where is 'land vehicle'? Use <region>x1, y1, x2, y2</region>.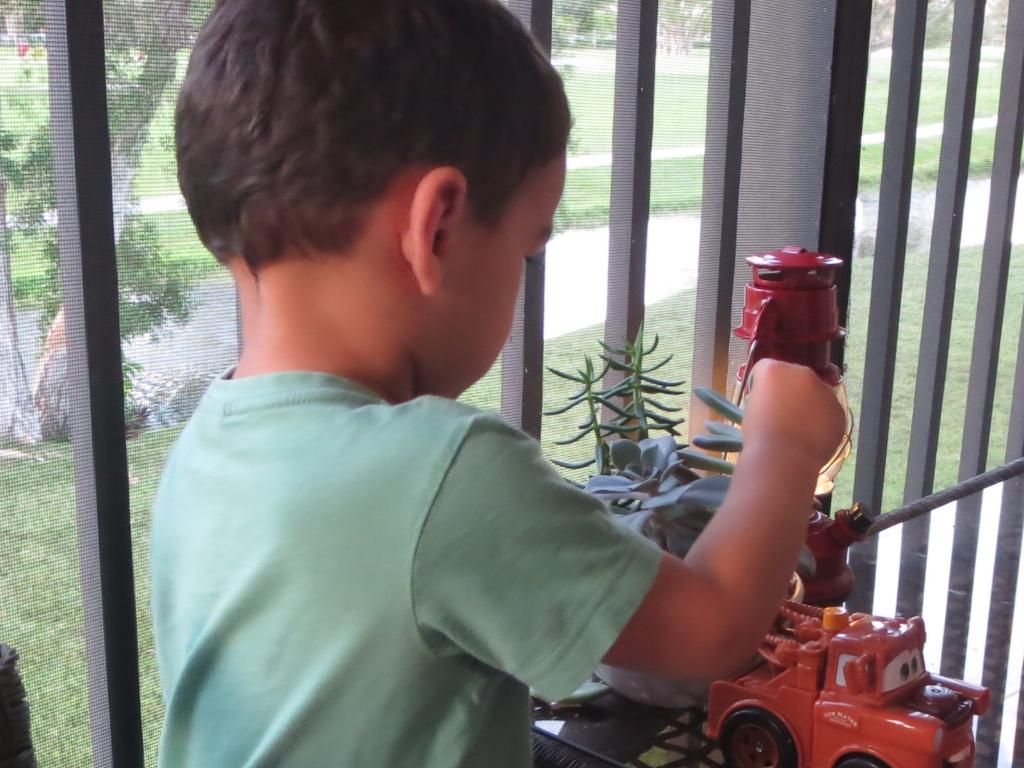
<region>706, 617, 989, 767</region>.
